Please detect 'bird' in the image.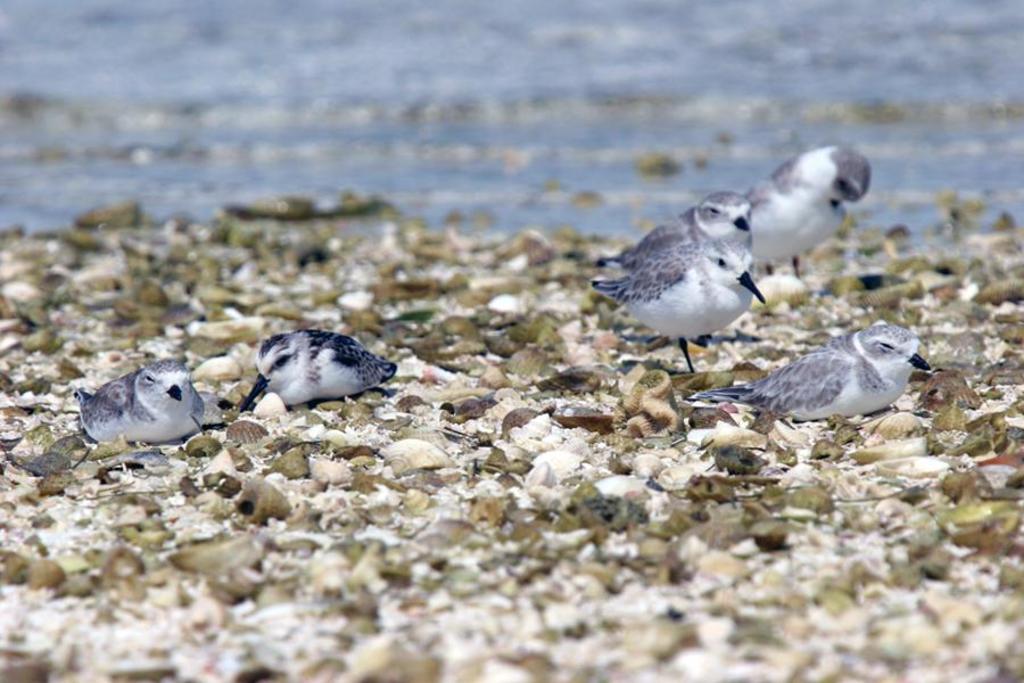
<bbox>238, 327, 398, 412</bbox>.
